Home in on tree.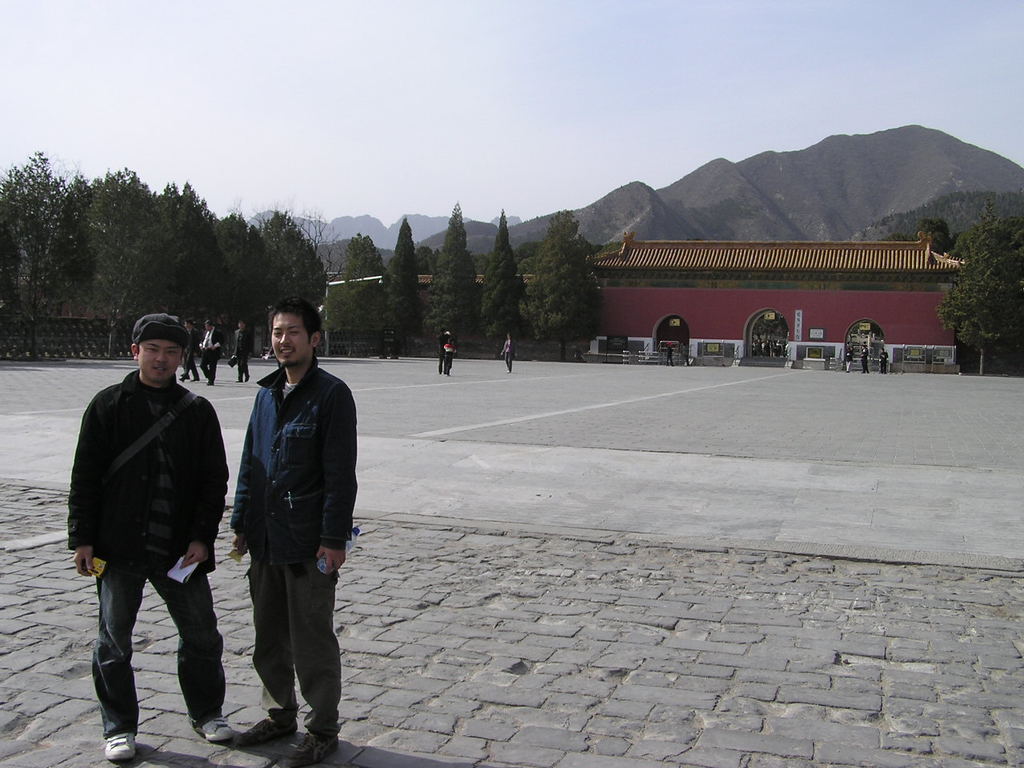
Homed in at bbox(478, 208, 524, 358).
